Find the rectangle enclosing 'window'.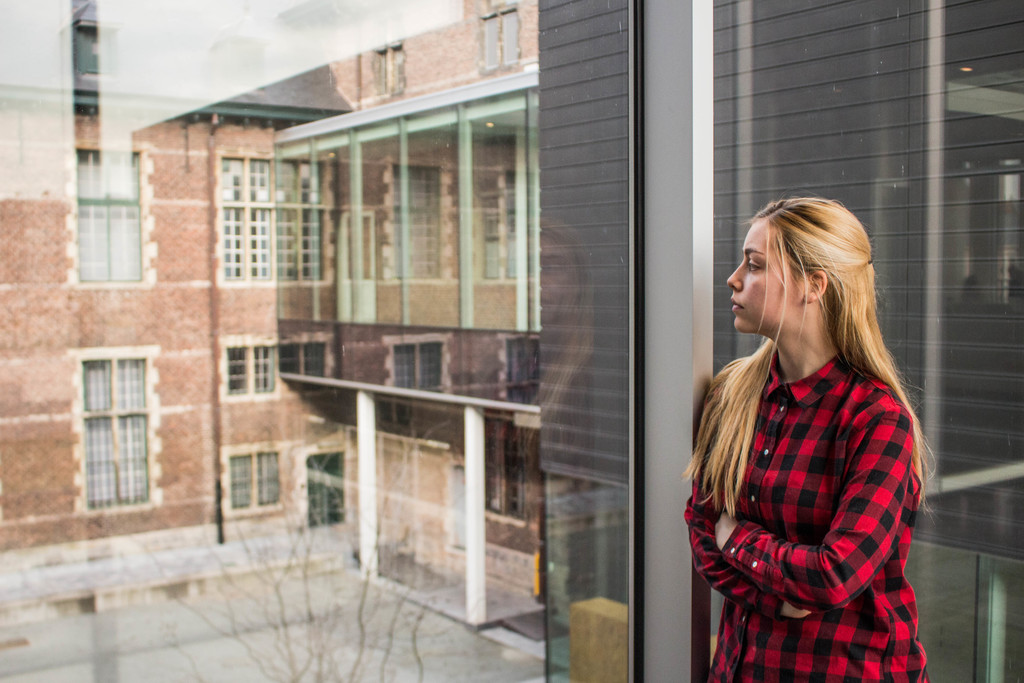
{"left": 219, "top": 333, "right": 278, "bottom": 399}.
